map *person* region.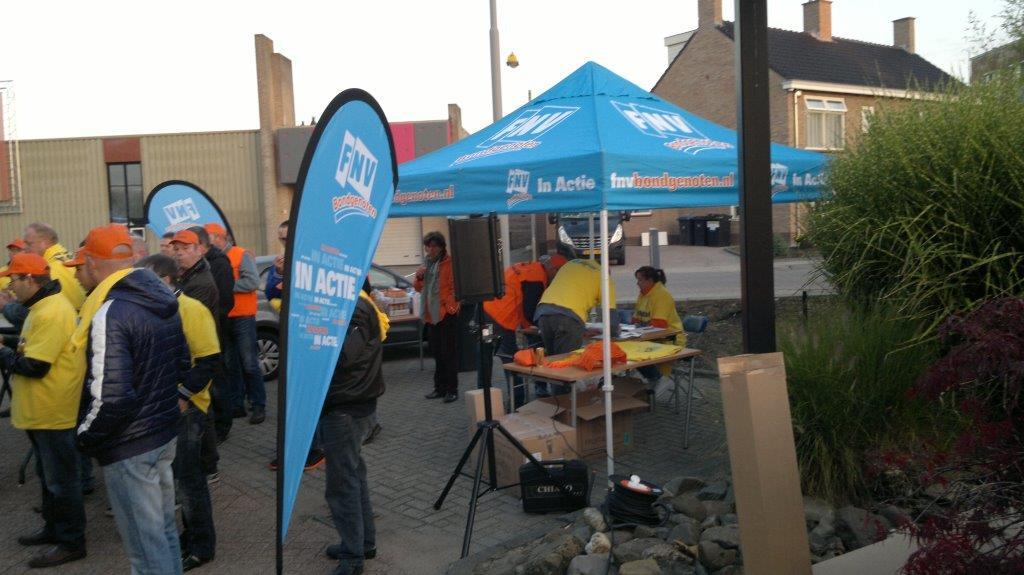
Mapped to 473:253:564:411.
